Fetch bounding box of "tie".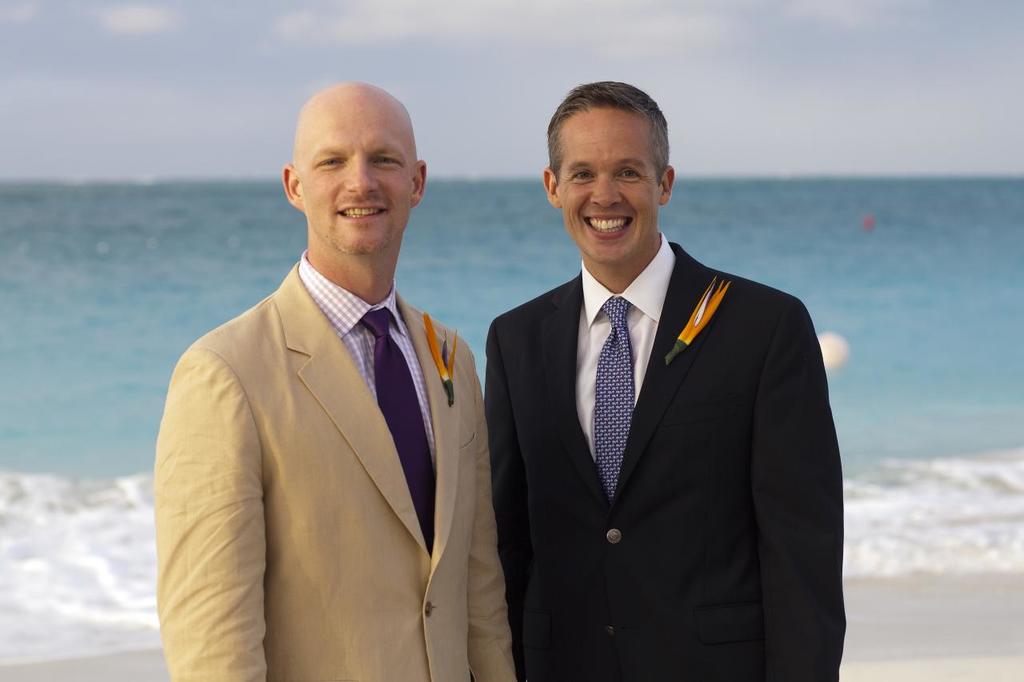
Bbox: (596,294,635,509).
